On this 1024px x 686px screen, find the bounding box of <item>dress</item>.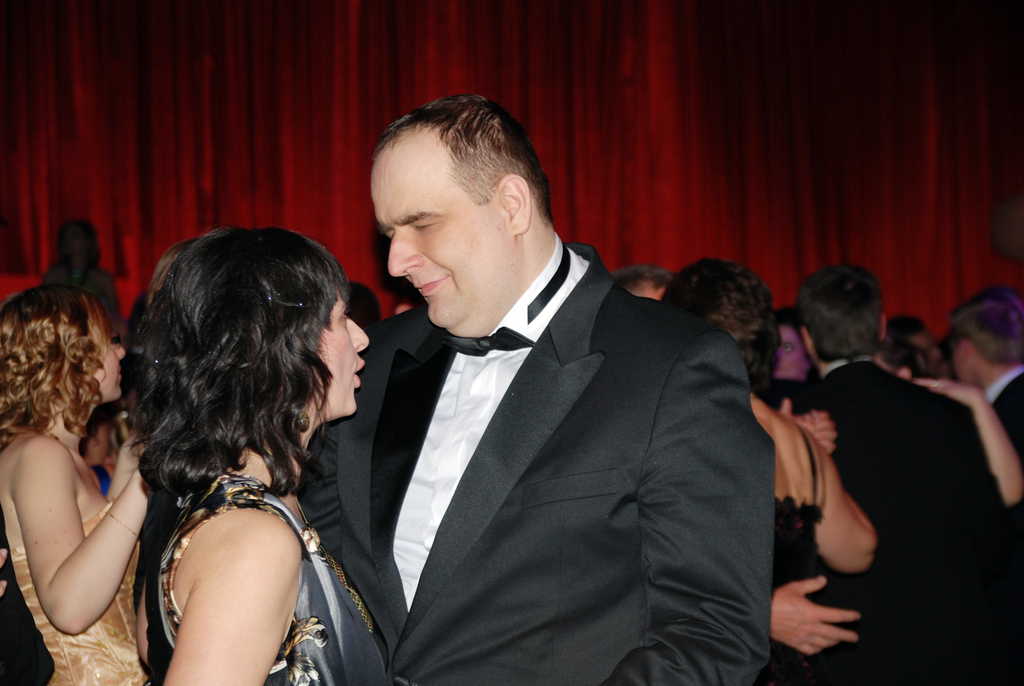
Bounding box: box=[148, 473, 390, 685].
